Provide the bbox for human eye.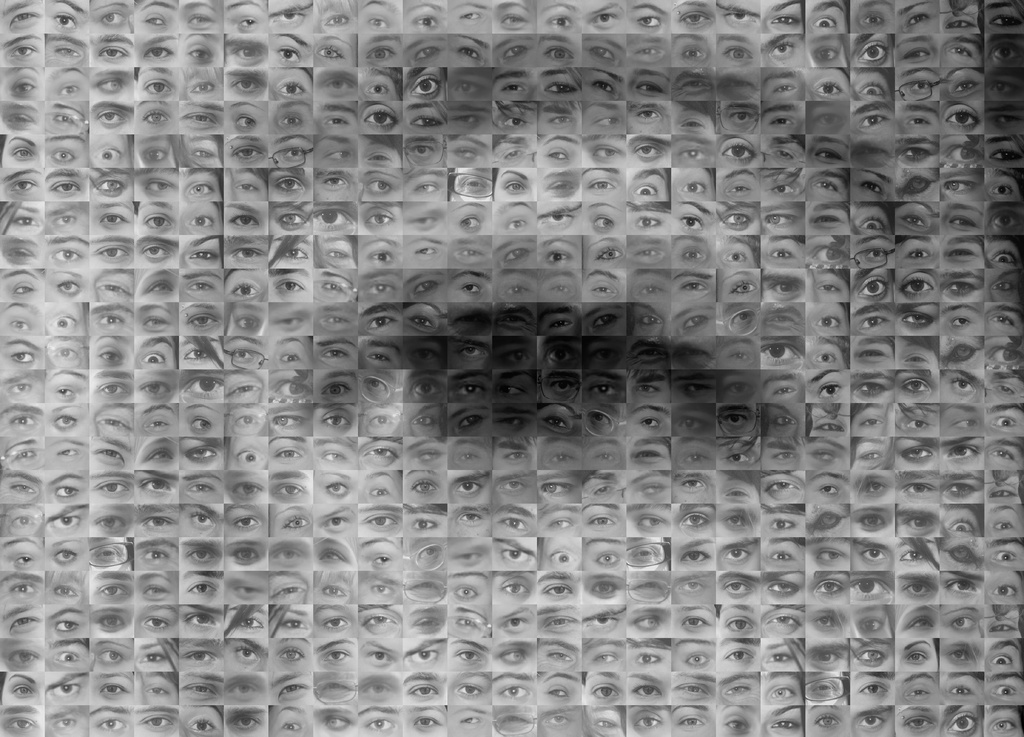
<region>100, 10, 127, 29</region>.
